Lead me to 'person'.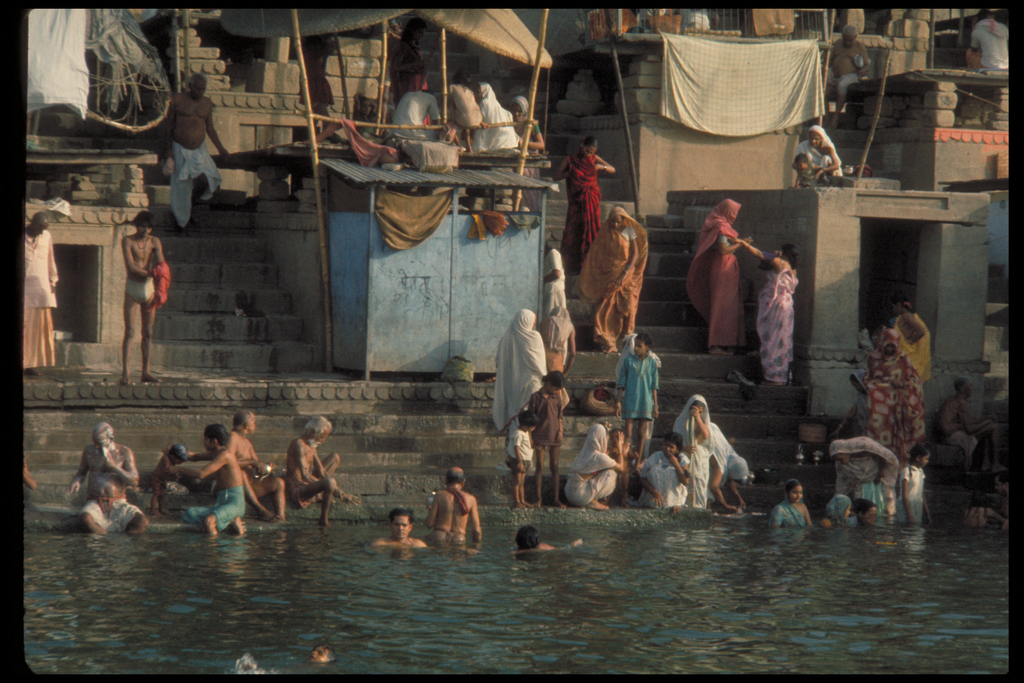
Lead to box=[25, 213, 61, 378].
